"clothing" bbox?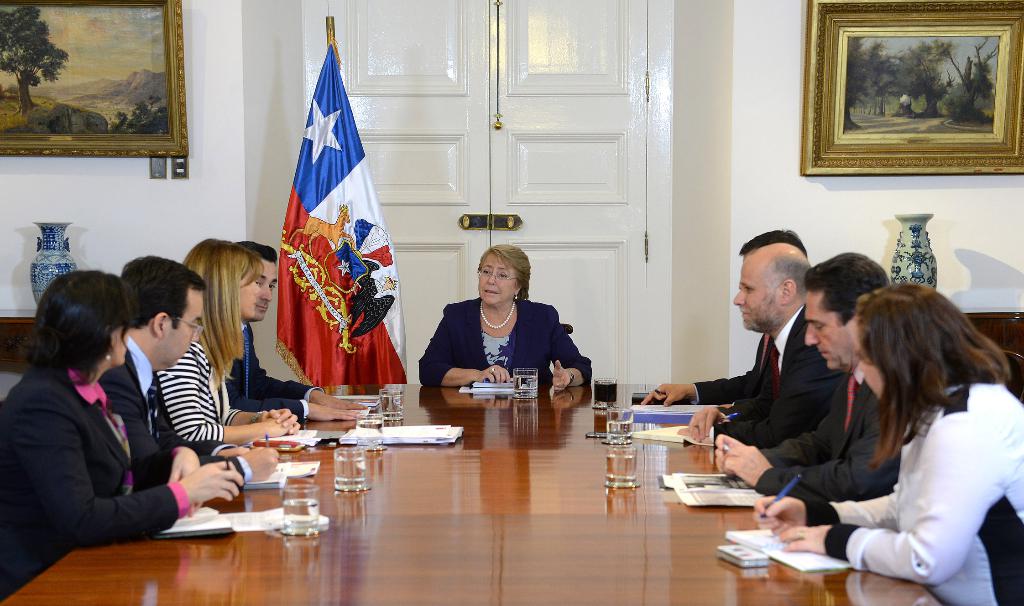
detection(731, 365, 893, 497)
